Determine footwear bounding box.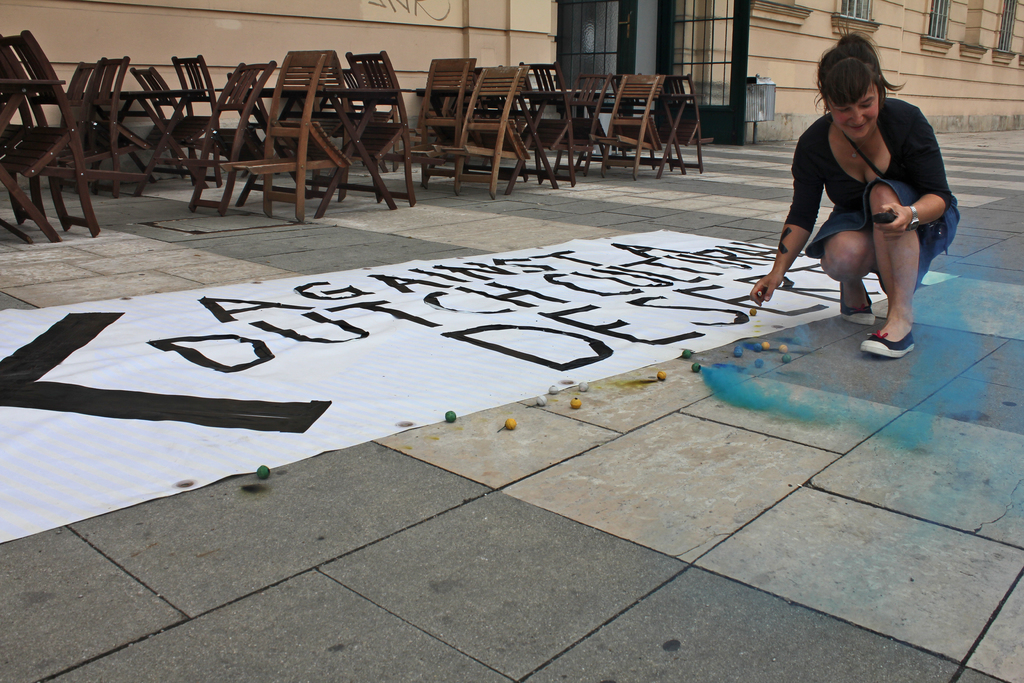
Determined: (838,283,876,324).
